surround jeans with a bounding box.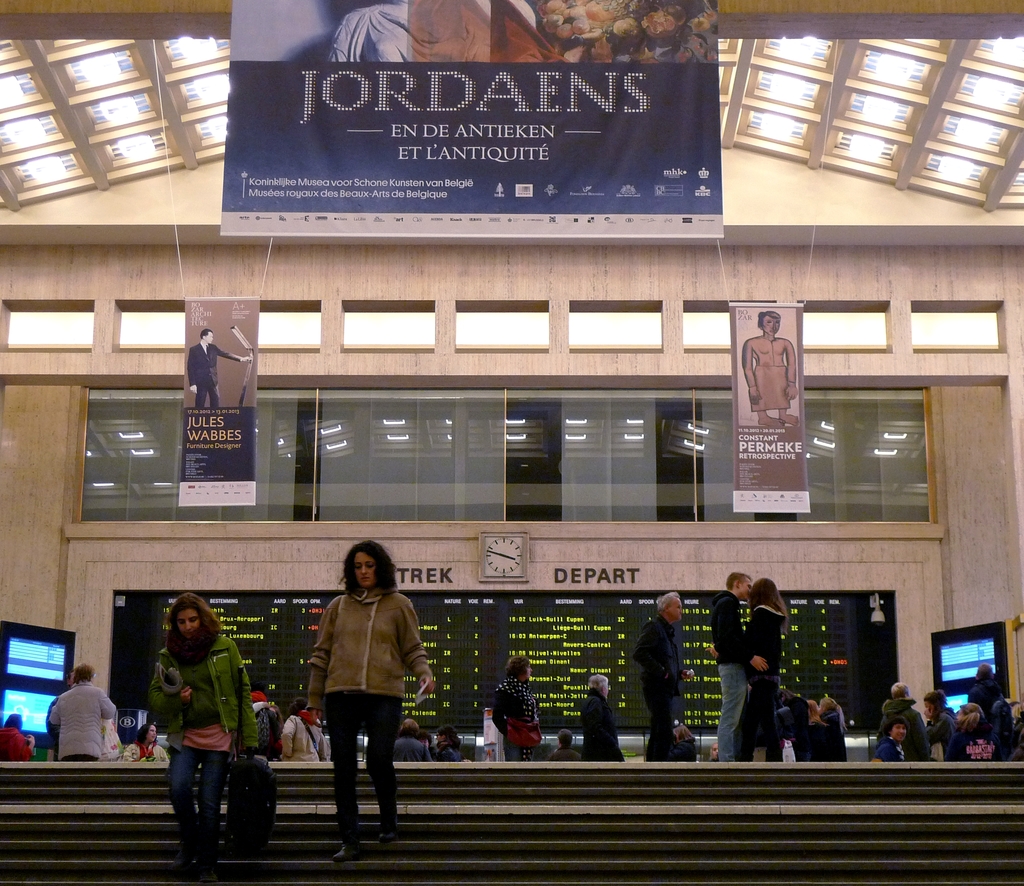
pyautogui.locateOnScreen(168, 745, 224, 866).
